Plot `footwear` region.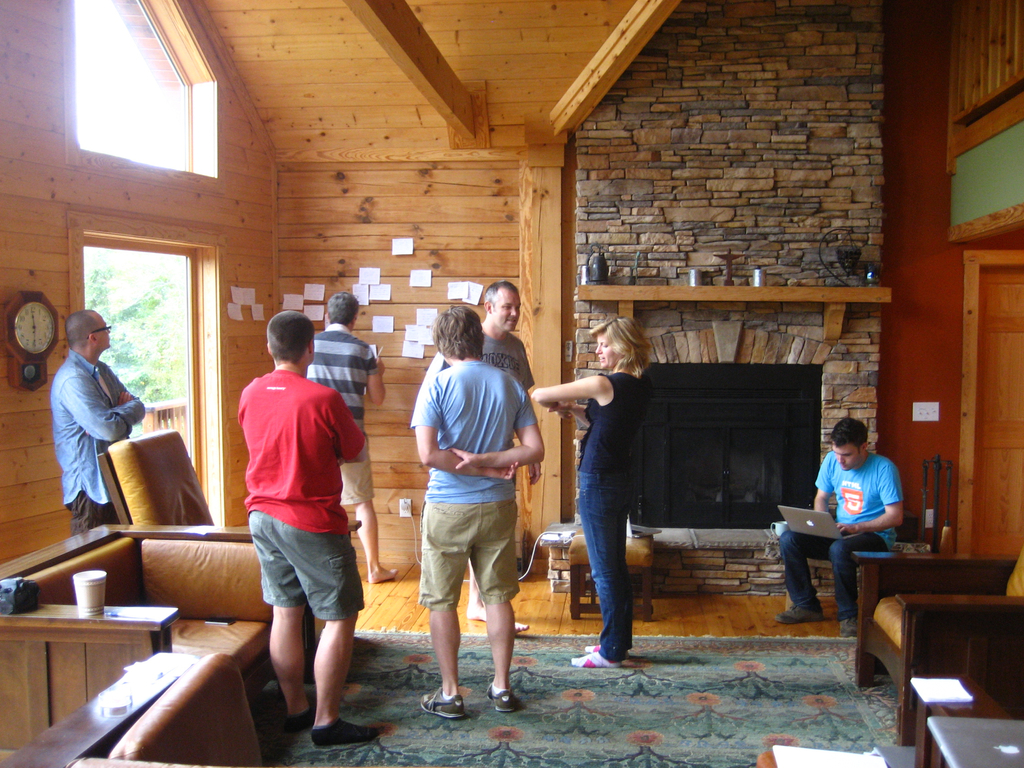
Plotted at (x1=837, y1=616, x2=860, y2=638).
